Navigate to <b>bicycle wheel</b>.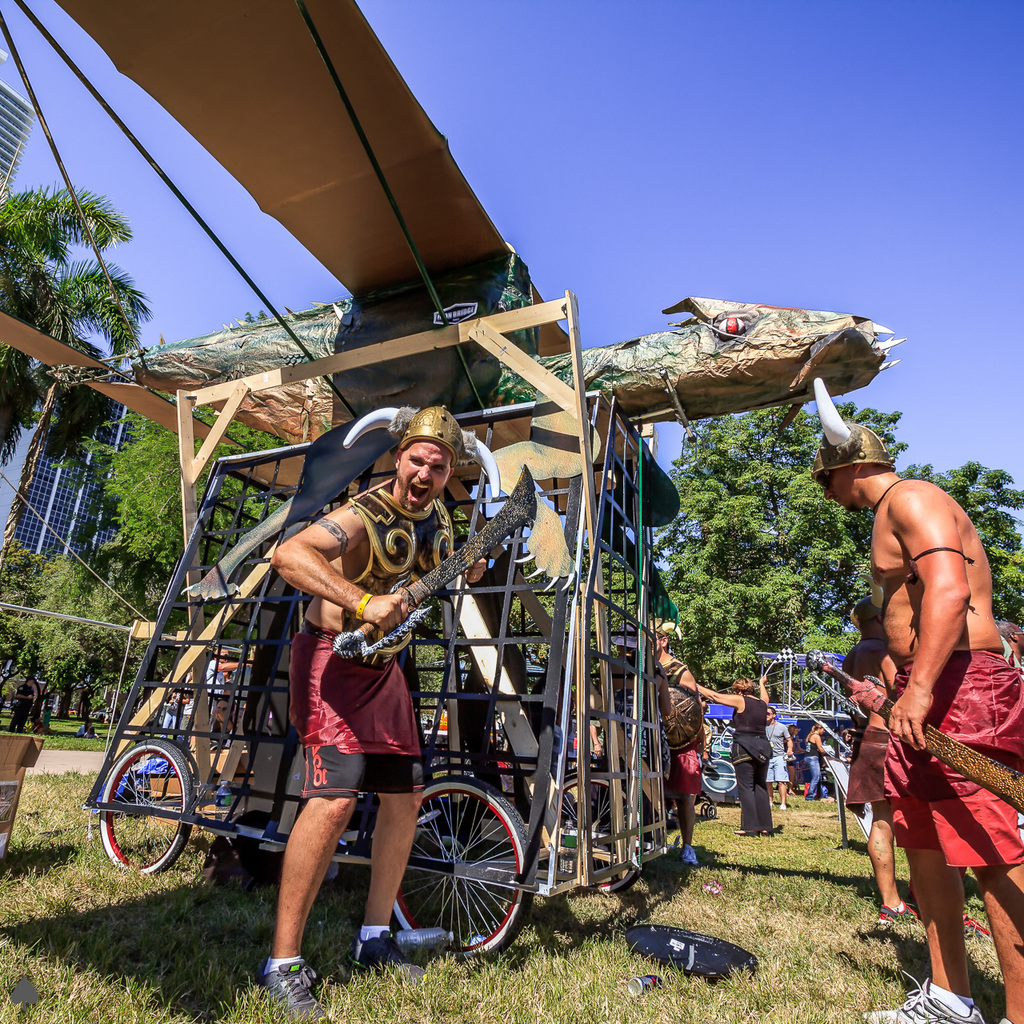
Navigation target: bbox=[99, 738, 191, 874].
